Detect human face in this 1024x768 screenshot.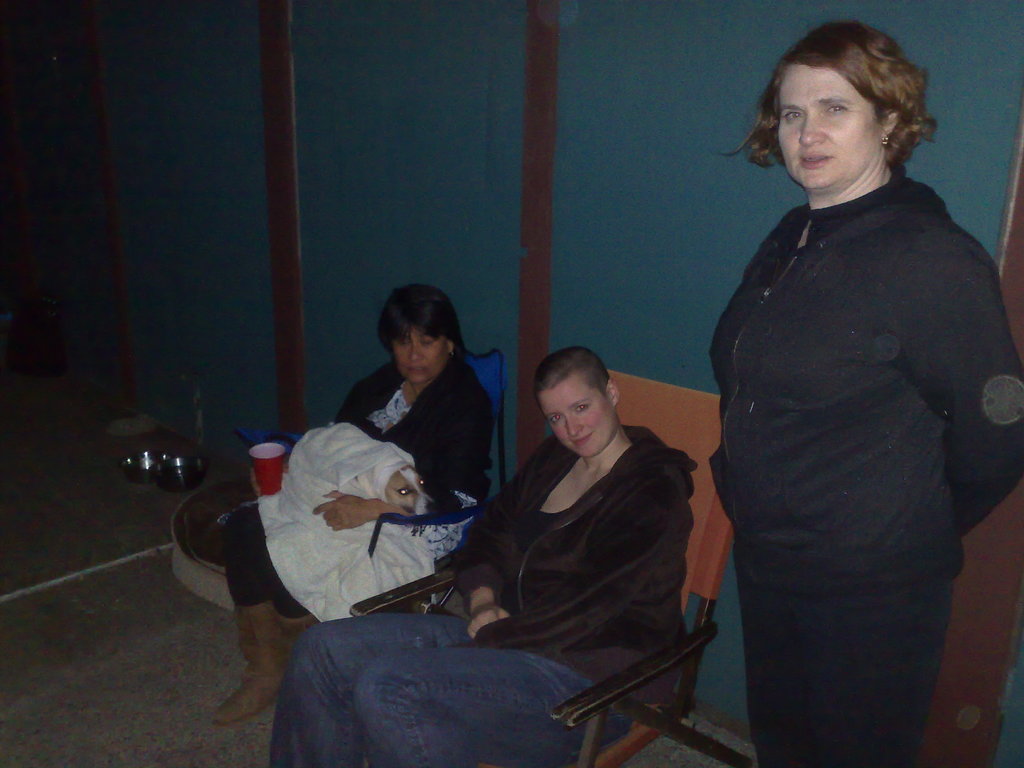
Detection: region(391, 323, 451, 383).
